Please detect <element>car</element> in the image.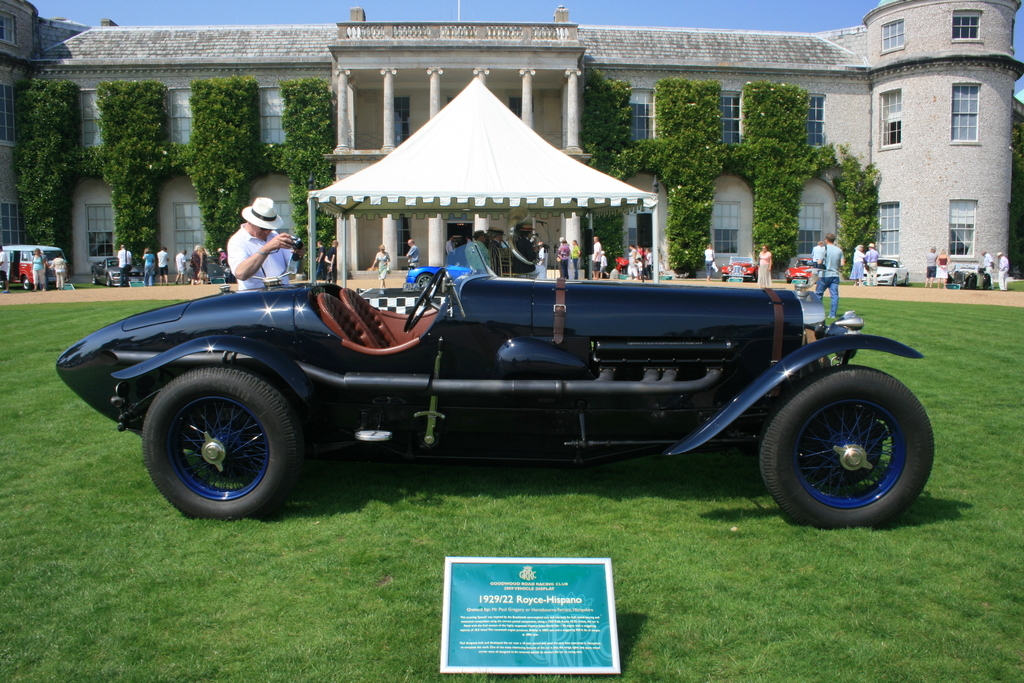
box(90, 254, 153, 295).
